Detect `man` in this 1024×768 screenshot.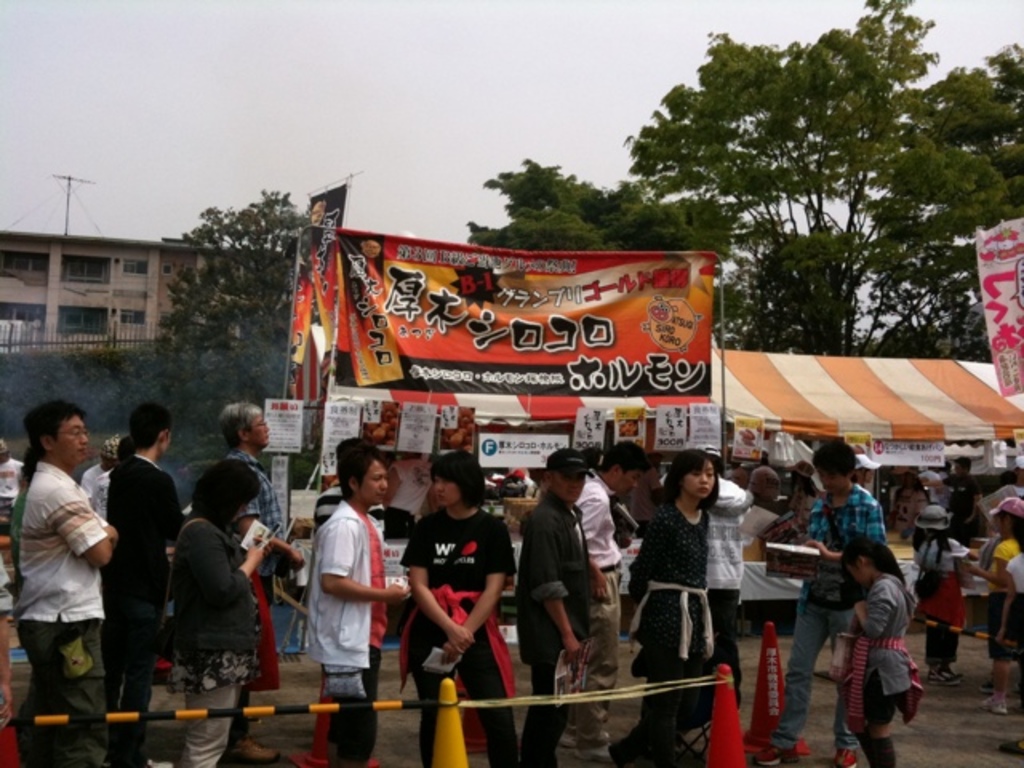
Detection: x1=659, y1=448, x2=757, y2=698.
